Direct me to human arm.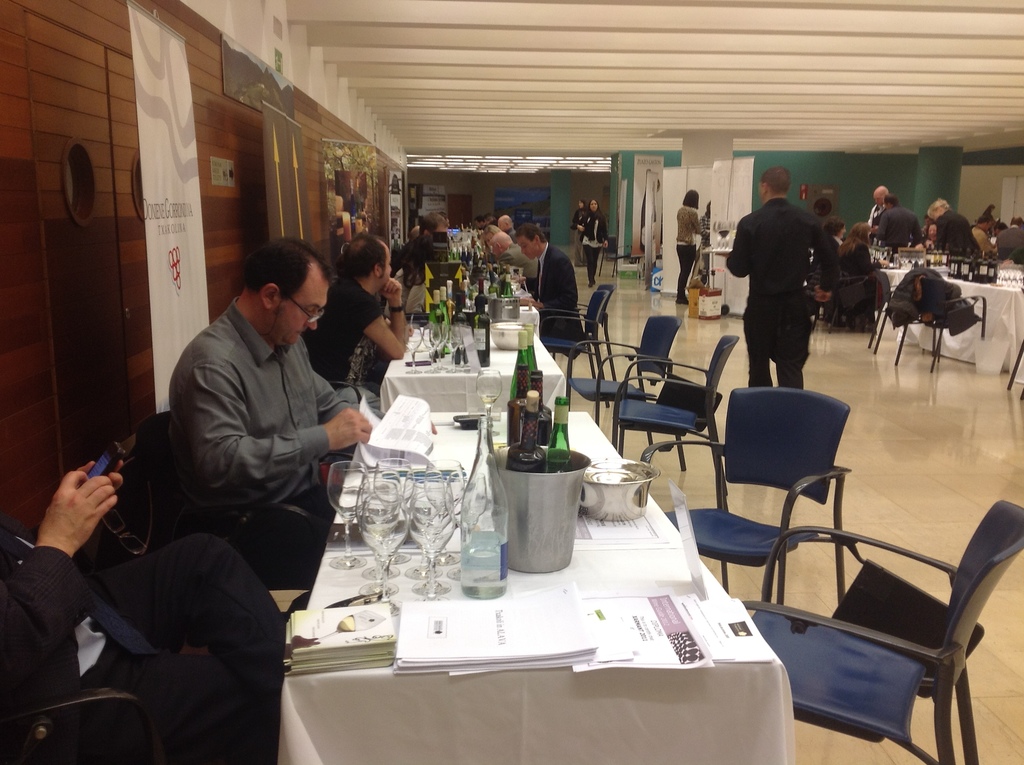
Direction: x1=192, y1=355, x2=372, y2=472.
